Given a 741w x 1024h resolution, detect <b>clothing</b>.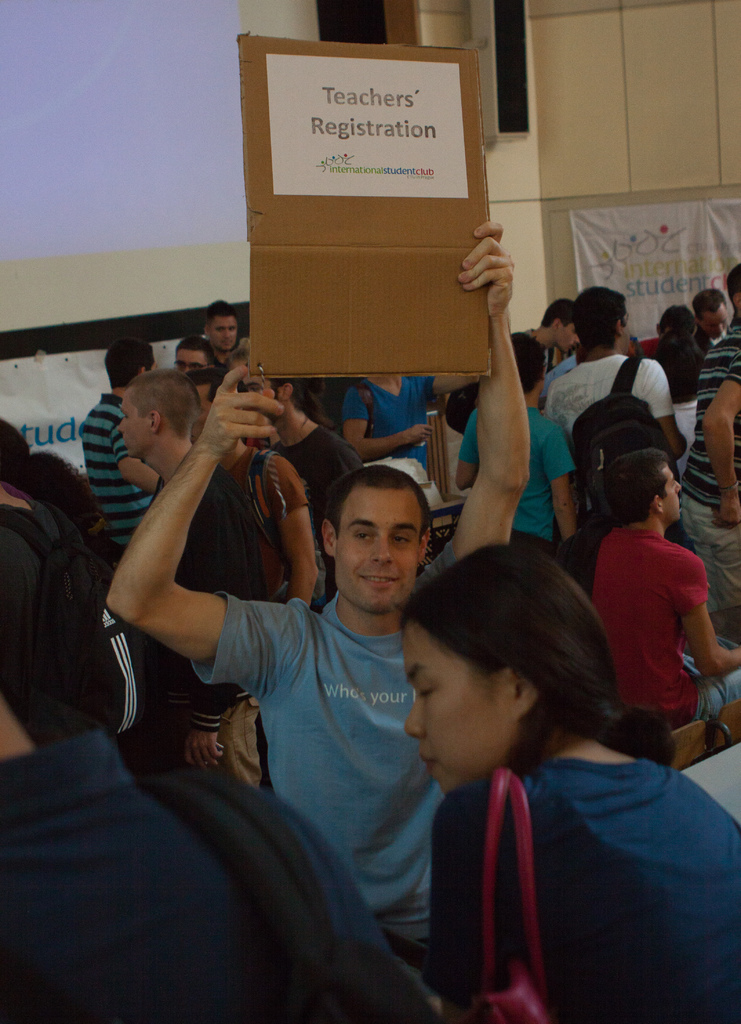
(443, 323, 550, 436).
